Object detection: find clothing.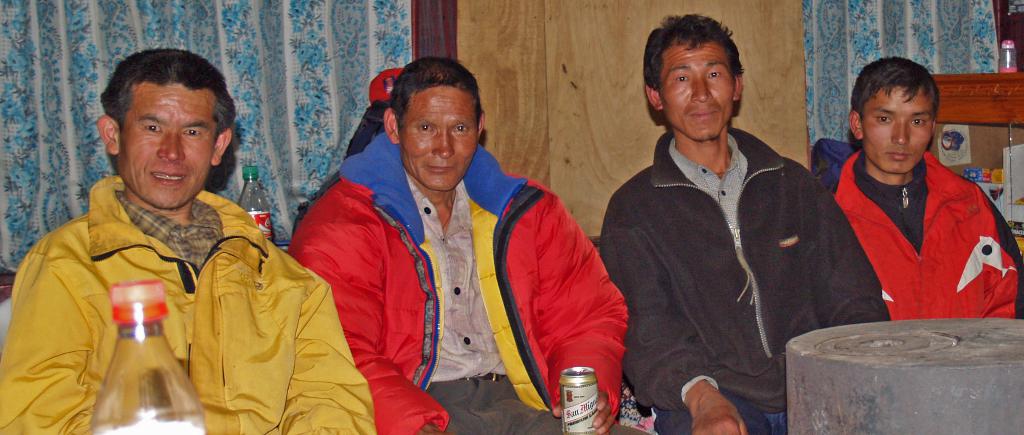
left=811, top=142, right=1023, bottom=320.
